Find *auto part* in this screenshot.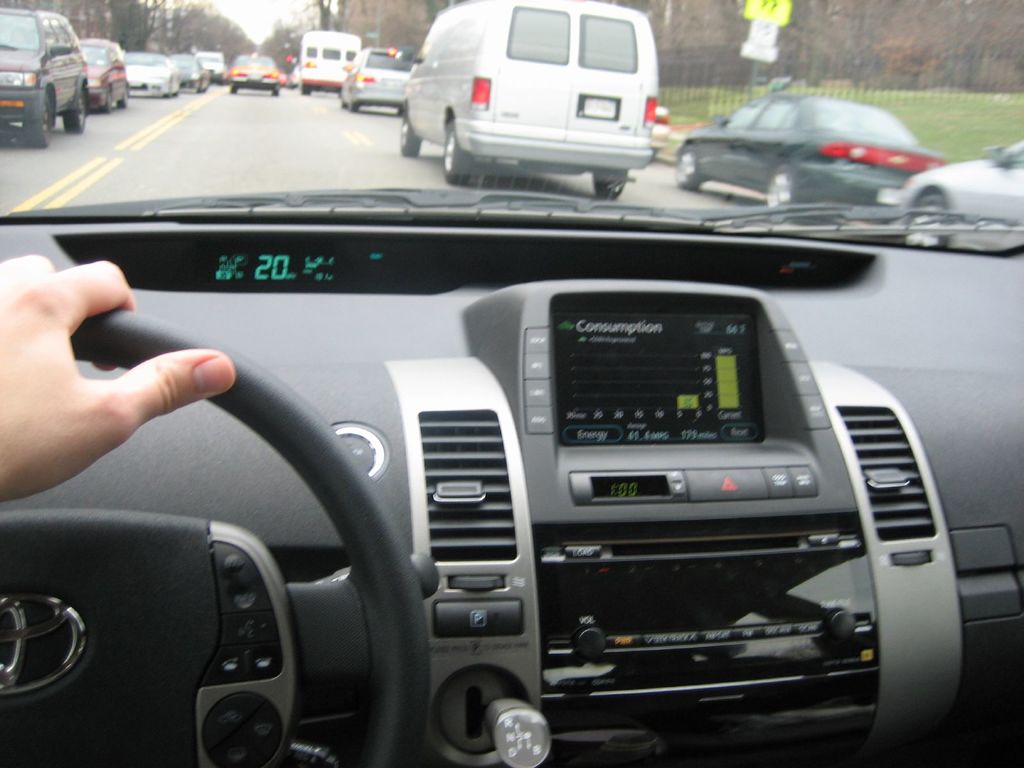
The bounding box for *auto part* is [left=304, top=35, right=354, bottom=97].
